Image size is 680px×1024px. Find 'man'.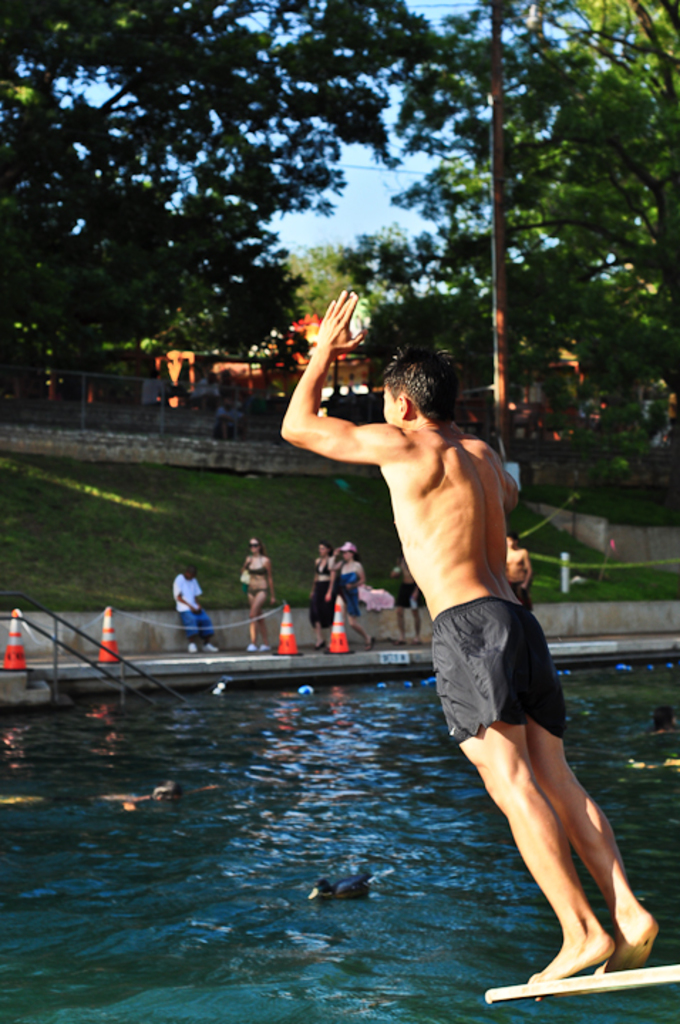
bbox(168, 565, 235, 650).
